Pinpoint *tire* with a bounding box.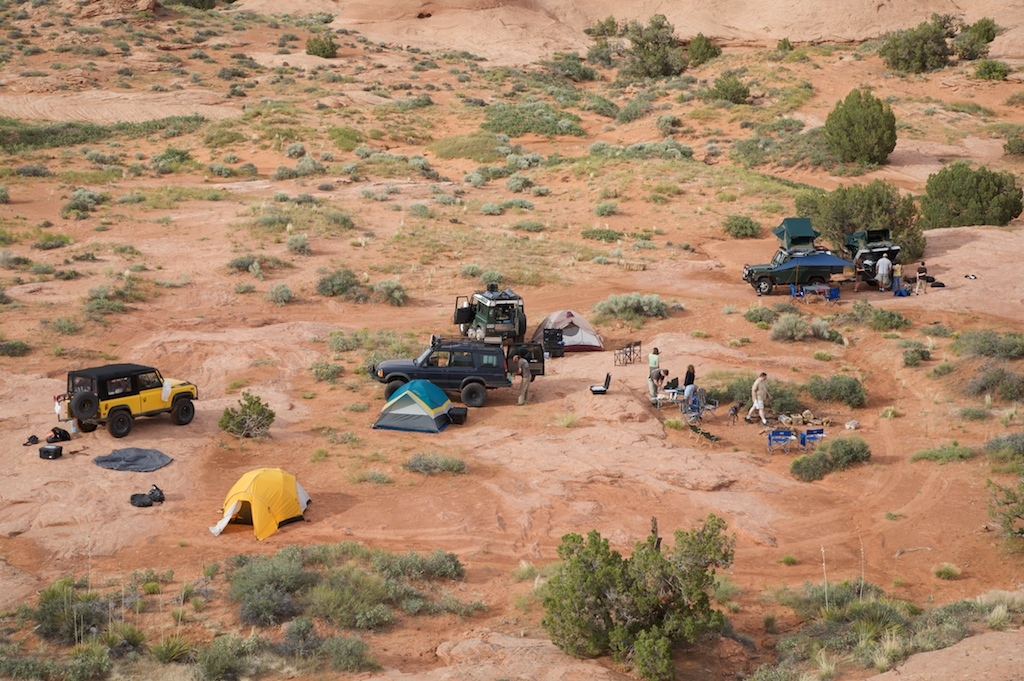
rect(105, 406, 140, 439).
